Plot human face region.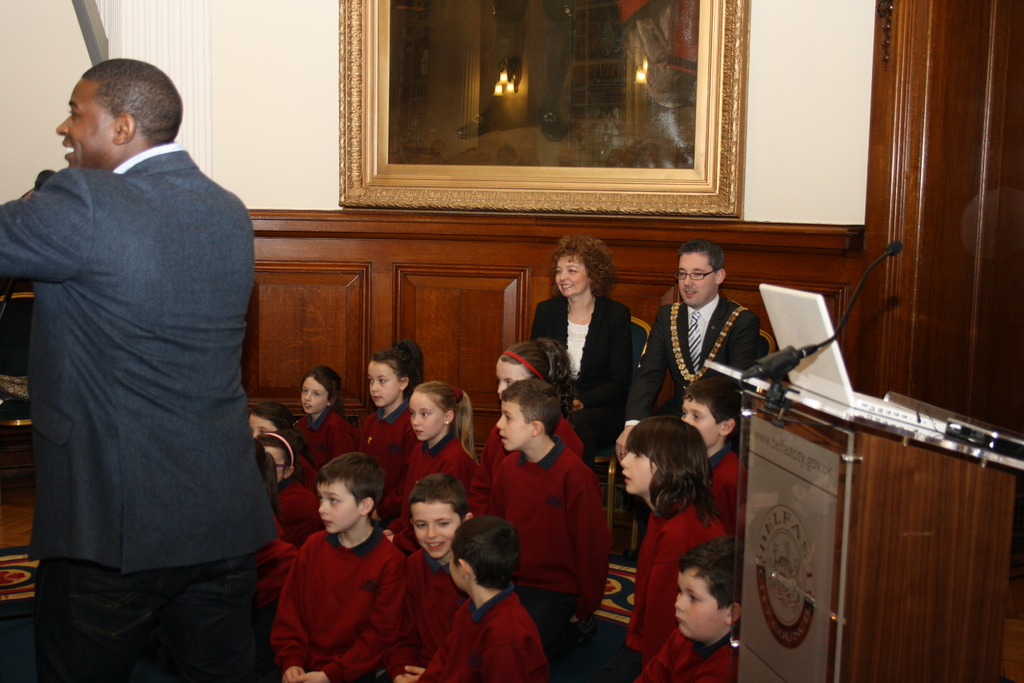
Plotted at l=618, t=450, r=653, b=493.
